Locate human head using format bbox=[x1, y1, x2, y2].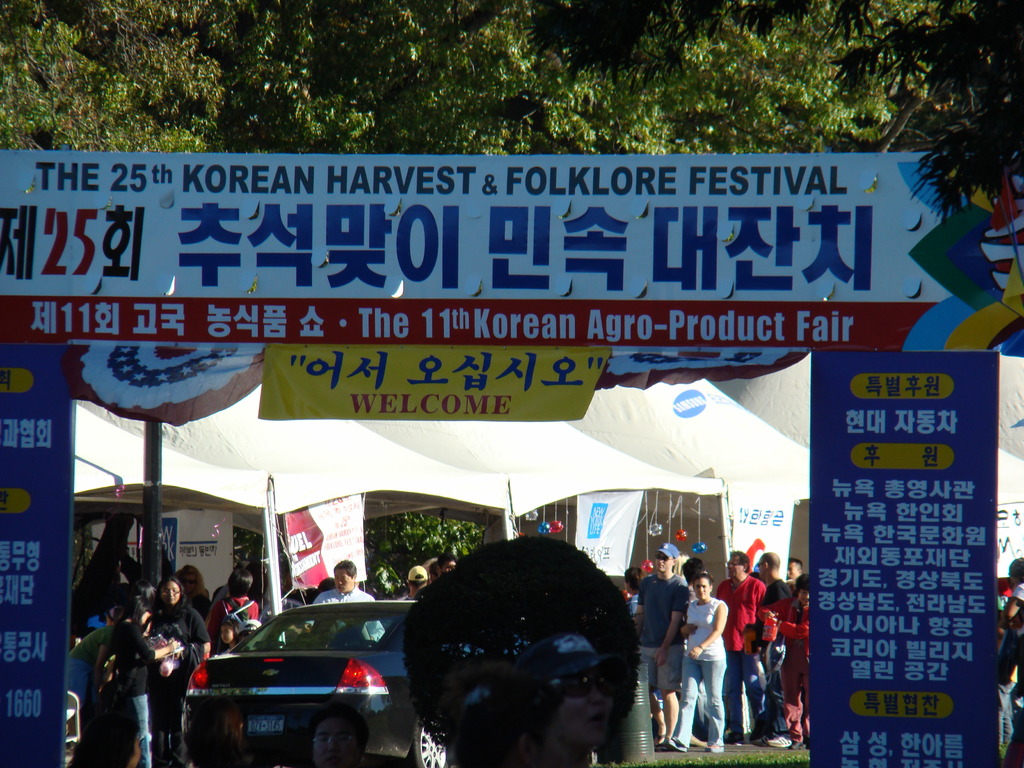
bbox=[331, 560, 355, 592].
